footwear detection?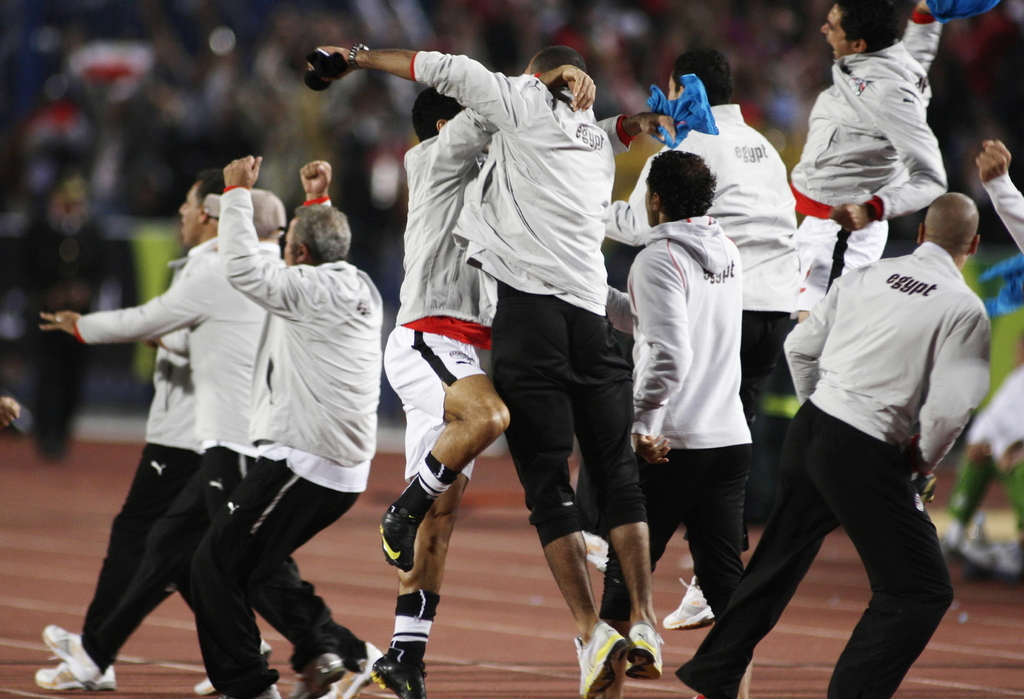
Rect(367, 470, 430, 574)
